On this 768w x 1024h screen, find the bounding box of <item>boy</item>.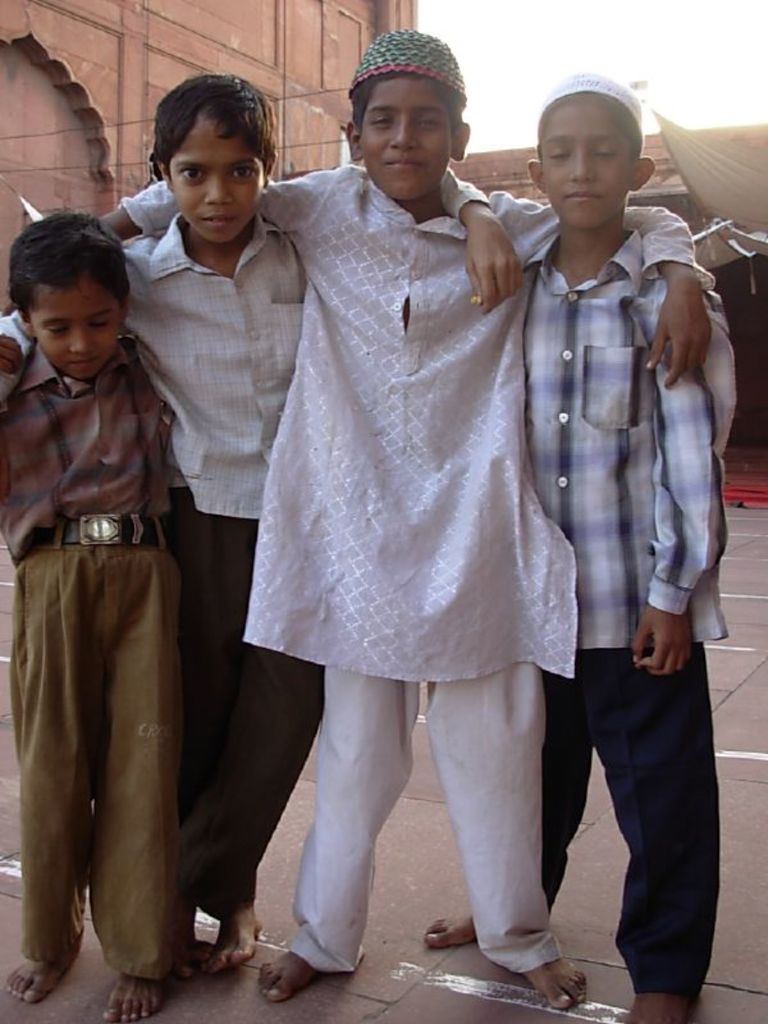
Bounding box: Rect(508, 104, 746, 1023).
